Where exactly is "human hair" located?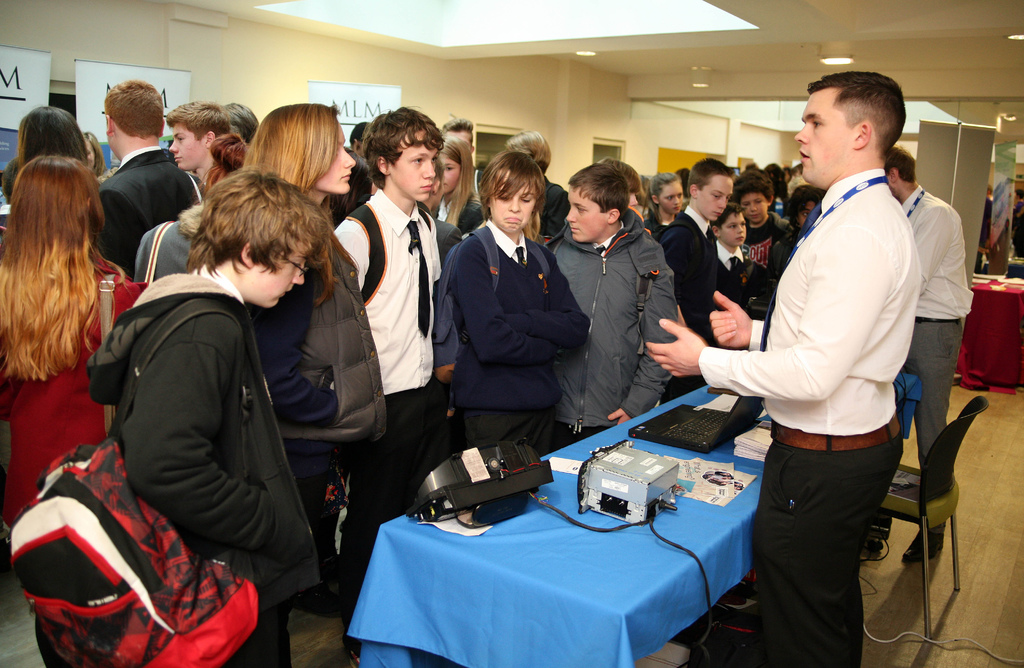
Its bounding box is [440, 132, 481, 226].
